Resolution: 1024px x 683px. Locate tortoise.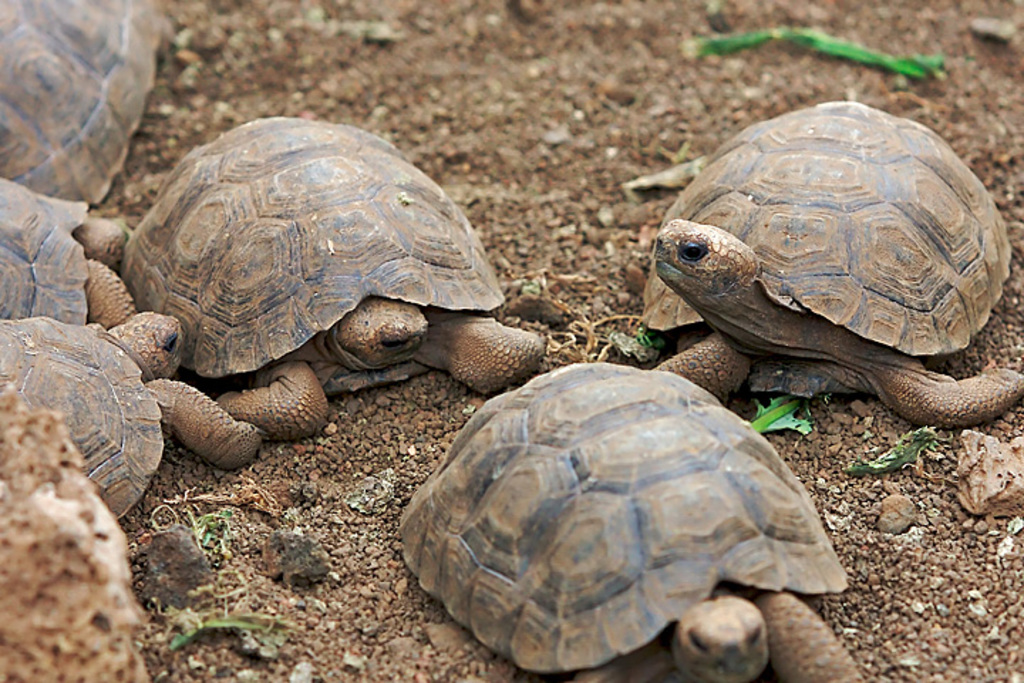
(0,303,282,526).
